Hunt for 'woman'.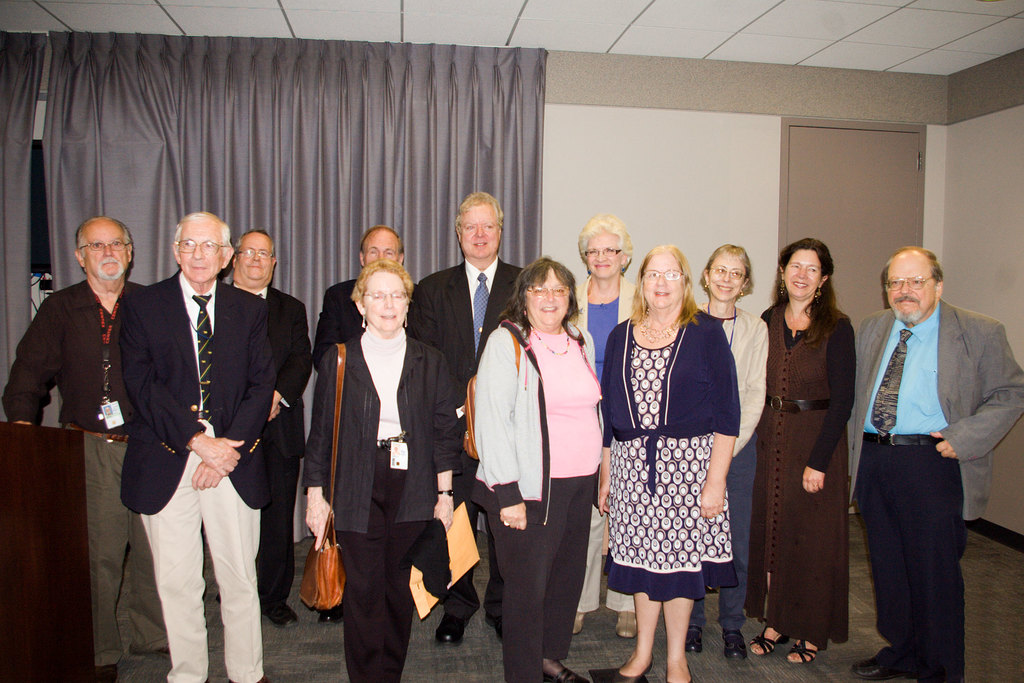
Hunted down at Rect(684, 245, 767, 662).
